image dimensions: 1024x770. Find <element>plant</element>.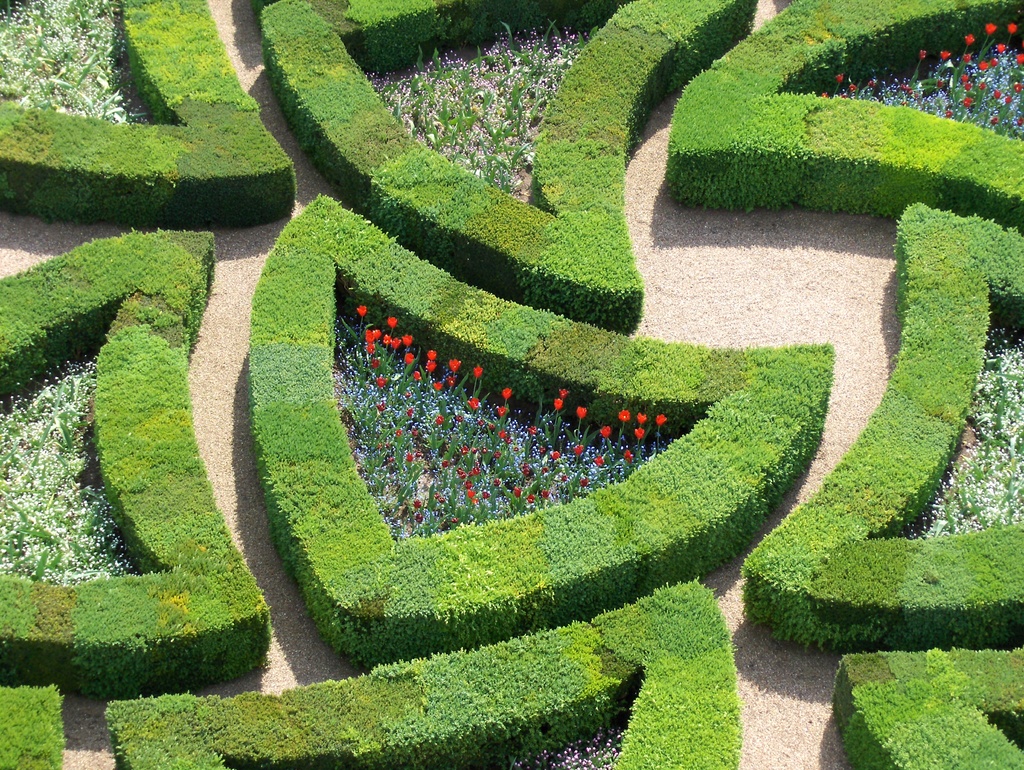
(330,297,685,533).
